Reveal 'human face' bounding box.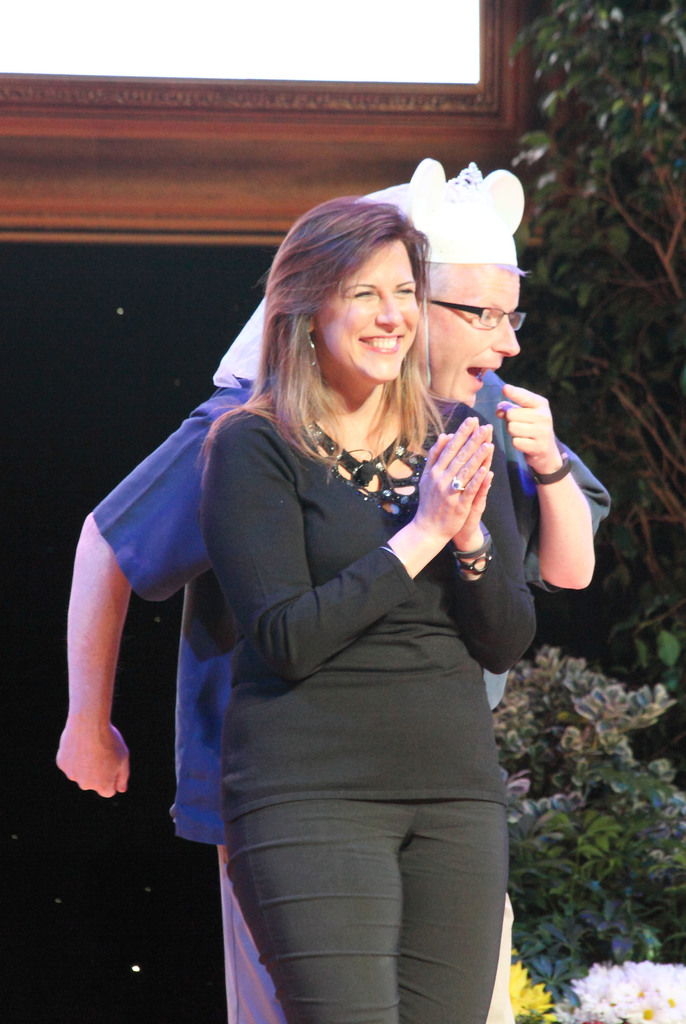
Revealed: x1=312 y1=230 x2=417 y2=379.
